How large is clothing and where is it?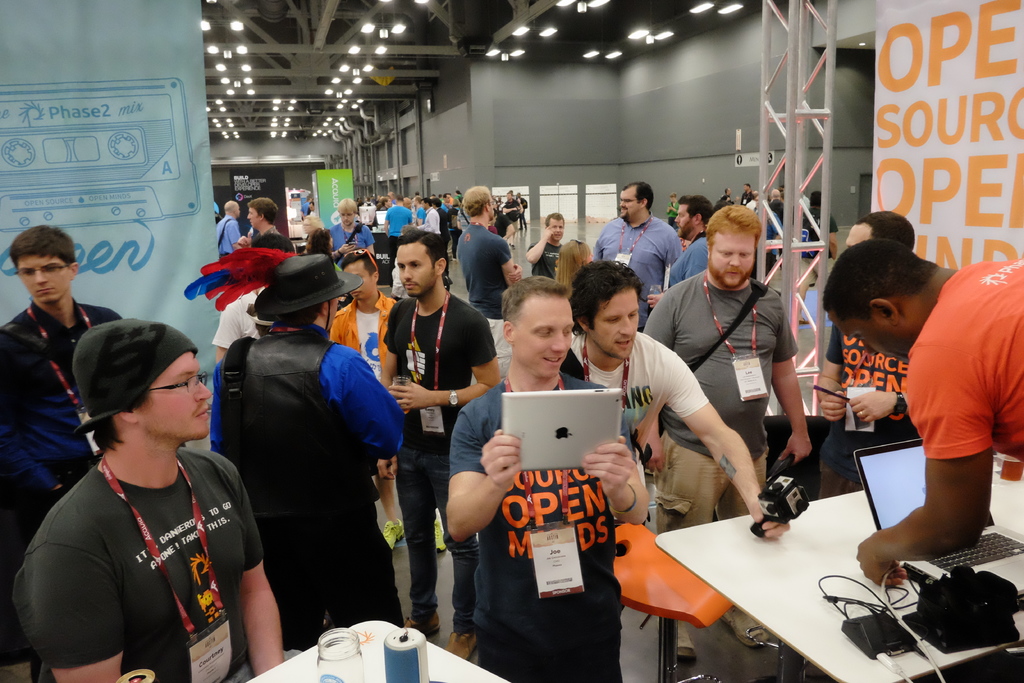
Bounding box: (568,327,705,525).
